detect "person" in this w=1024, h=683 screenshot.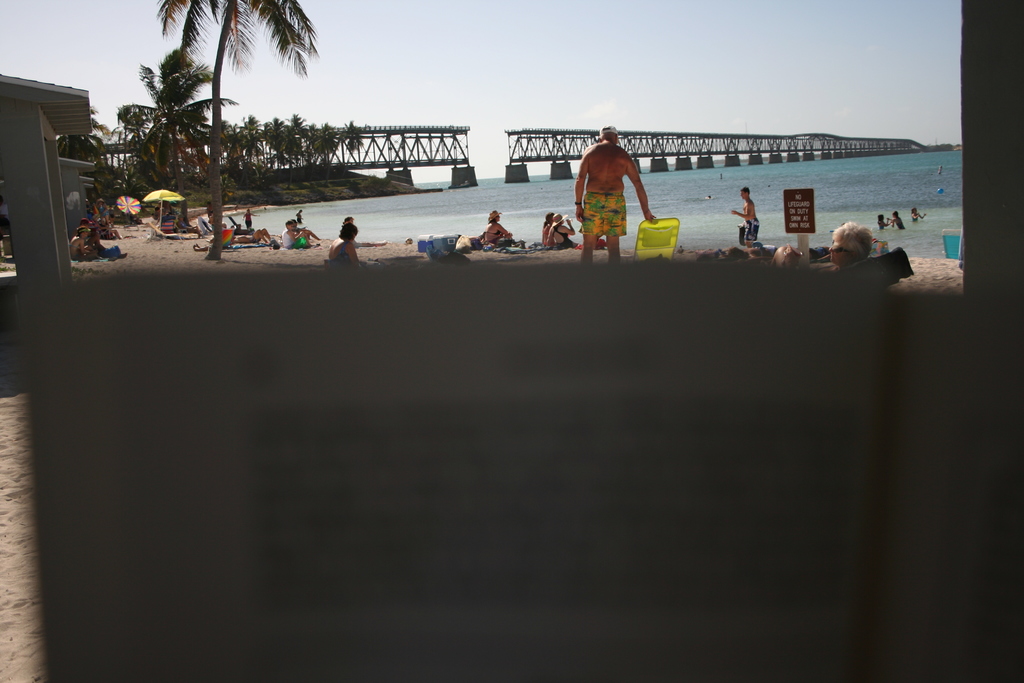
Detection: (241, 206, 262, 228).
